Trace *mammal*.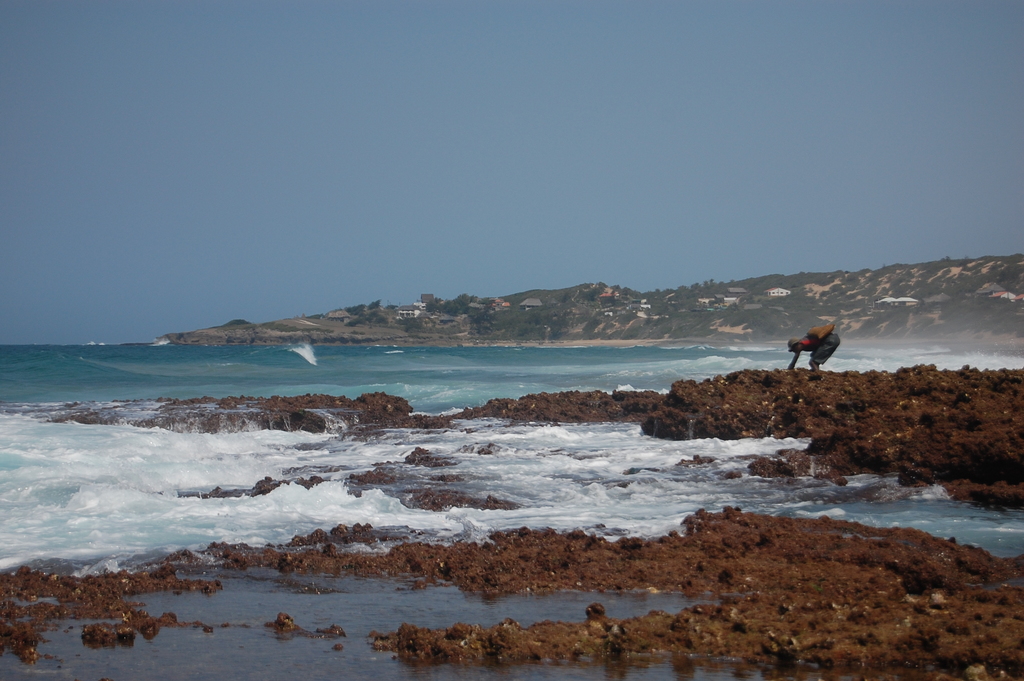
Traced to (772, 313, 847, 374).
